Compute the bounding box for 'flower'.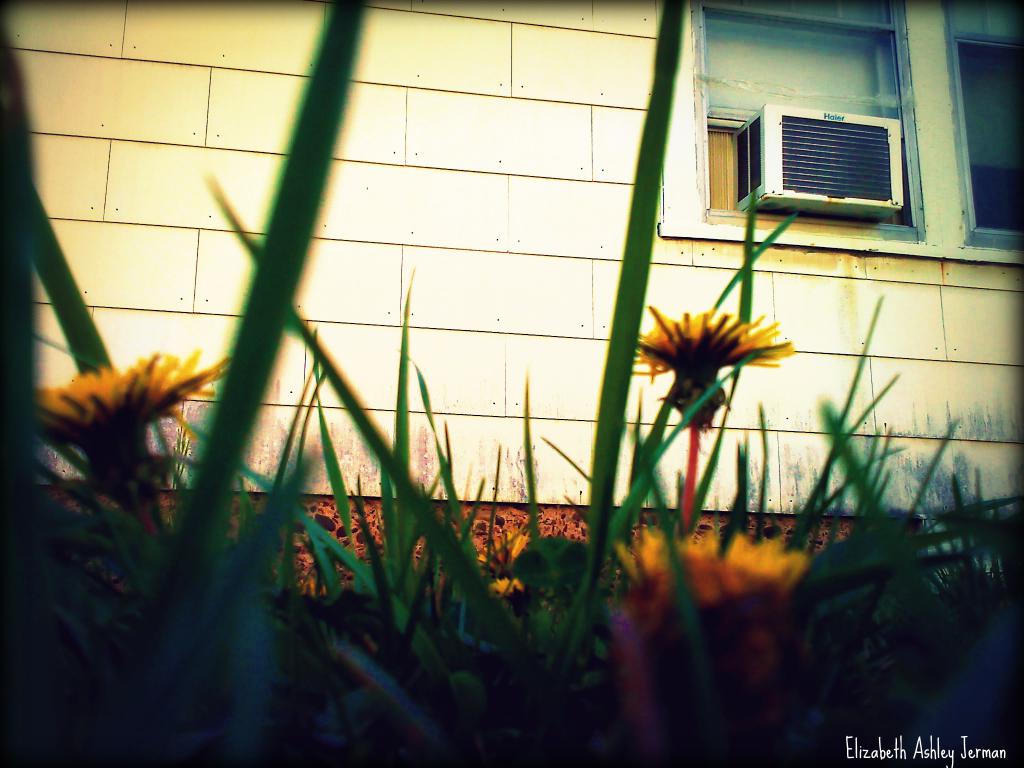
<bbox>479, 528, 533, 564</bbox>.
